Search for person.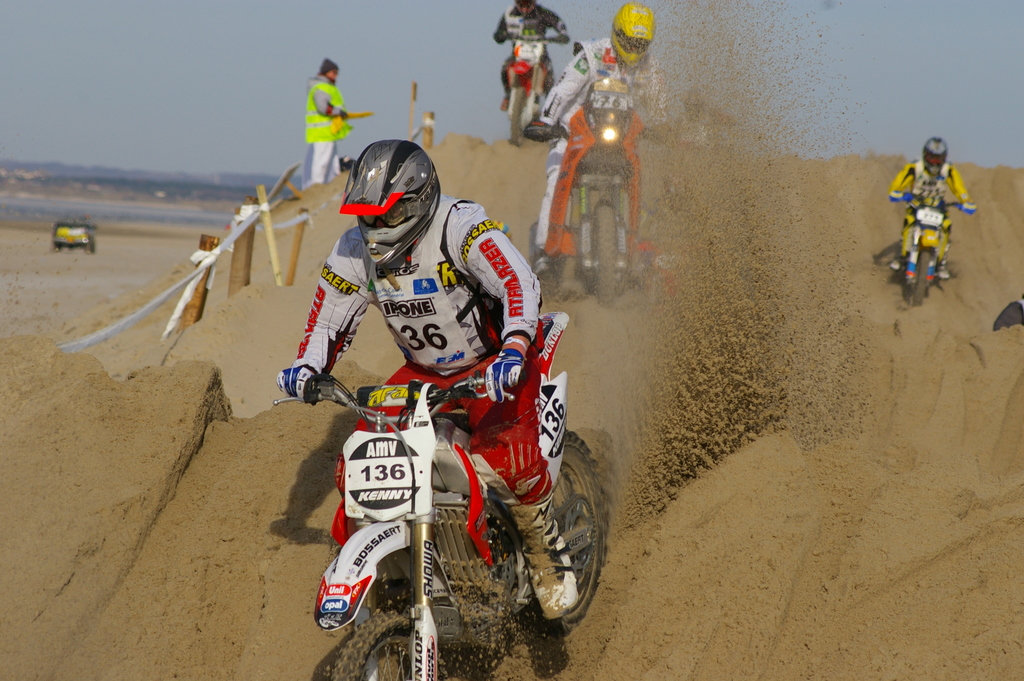
Found at [left=494, top=0, right=577, bottom=113].
